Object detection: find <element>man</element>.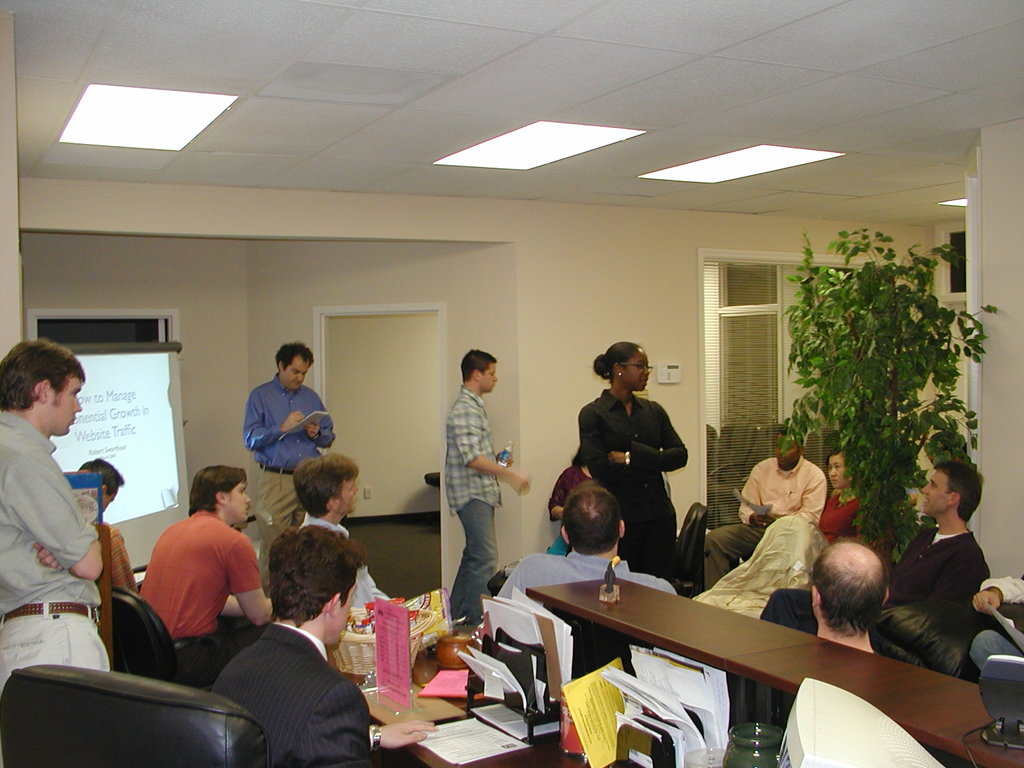
967/579/1023/749.
